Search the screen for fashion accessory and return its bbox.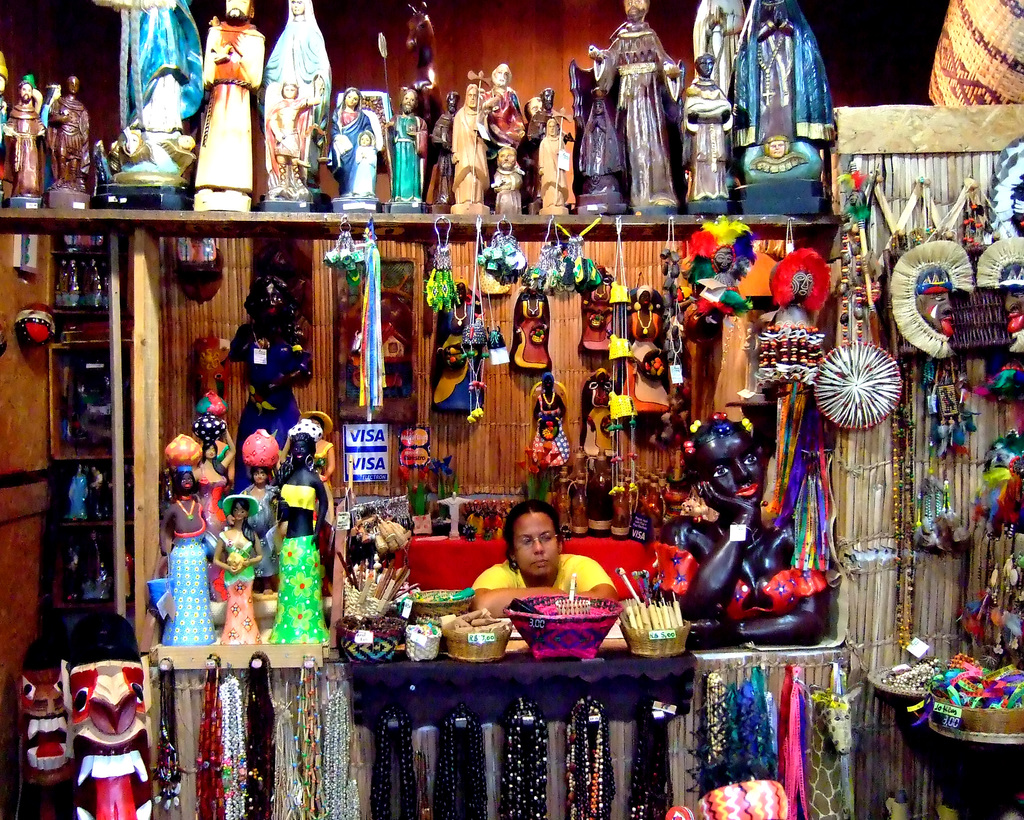
Found: [525, 298, 543, 318].
